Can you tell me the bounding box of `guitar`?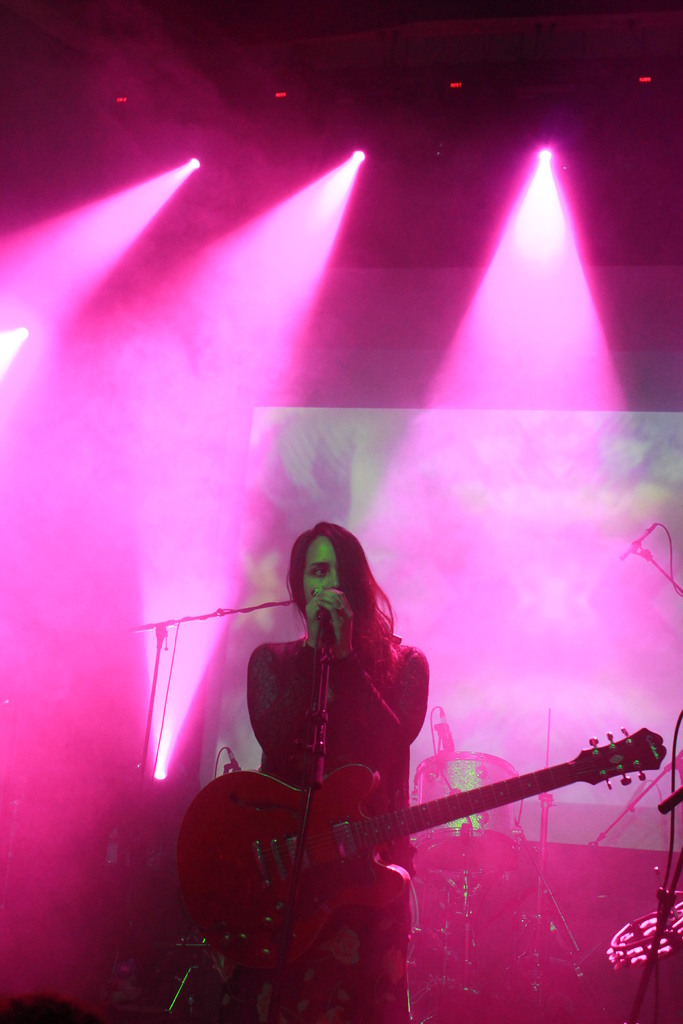
[x1=152, y1=724, x2=661, y2=970].
